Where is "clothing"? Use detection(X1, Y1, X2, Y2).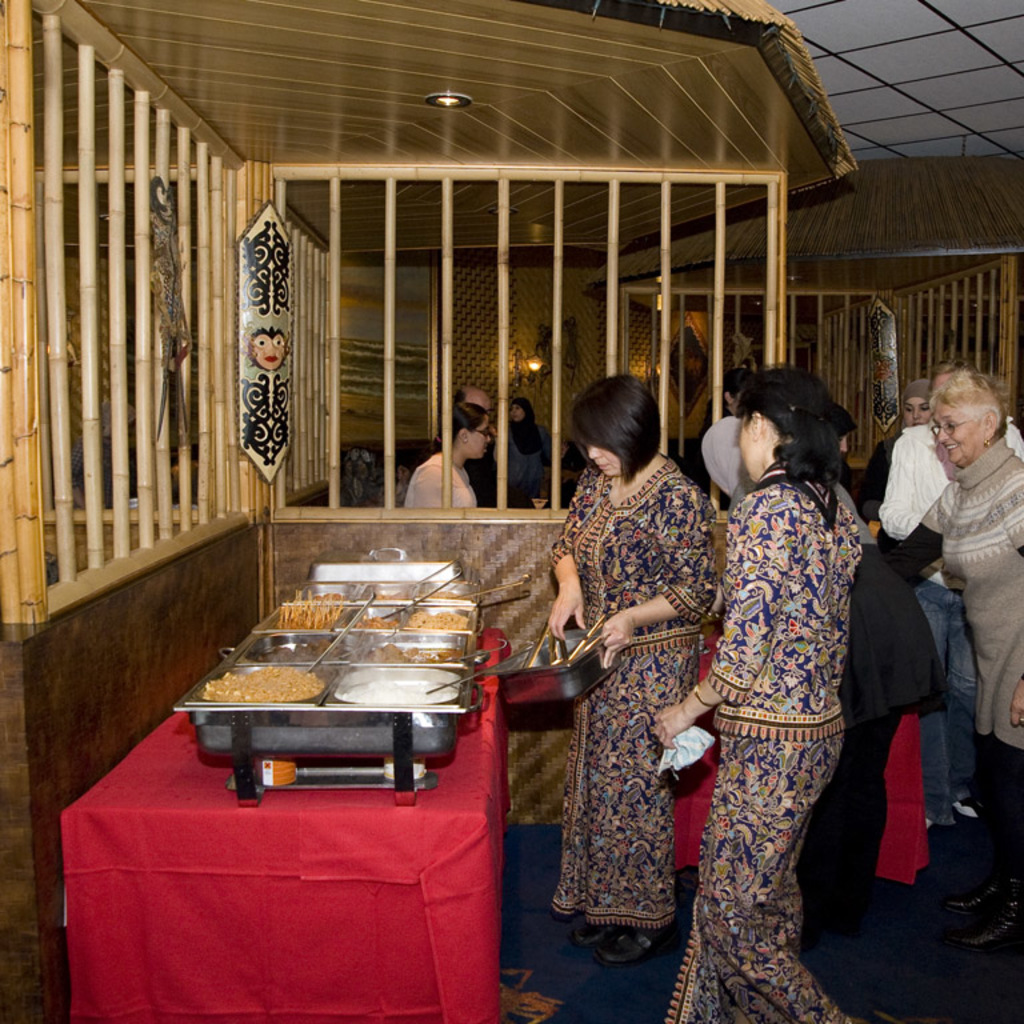
detection(468, 451, 499, 505).
